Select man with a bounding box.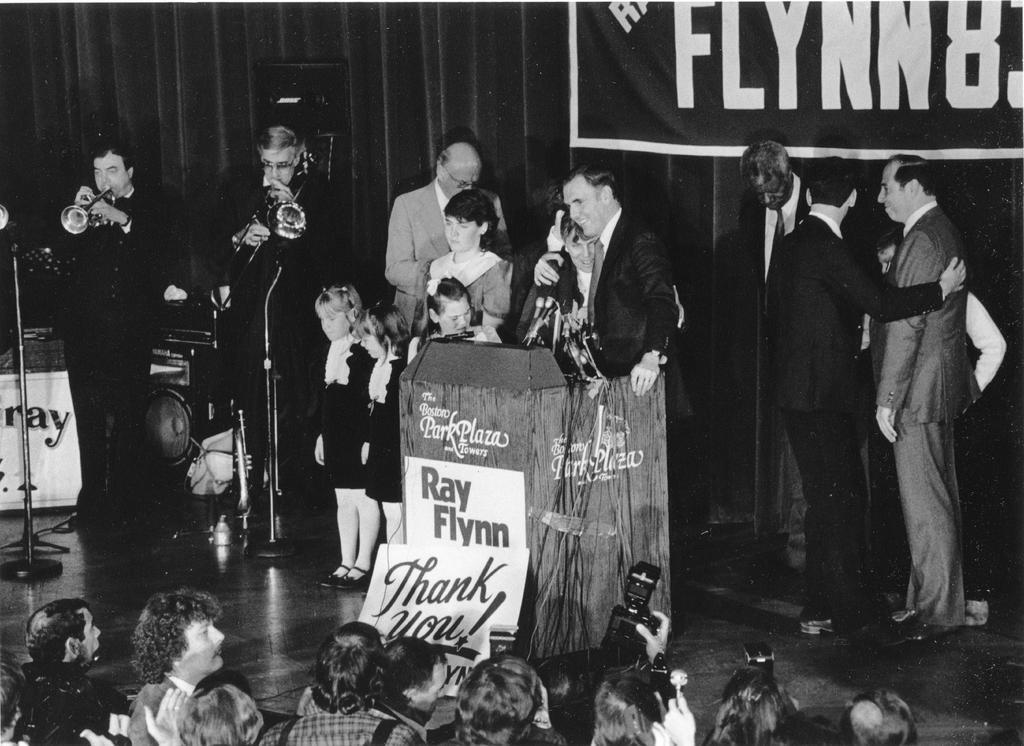
{"x1": 428, "y1": 655, "x2": 578, "y2": 745}.
